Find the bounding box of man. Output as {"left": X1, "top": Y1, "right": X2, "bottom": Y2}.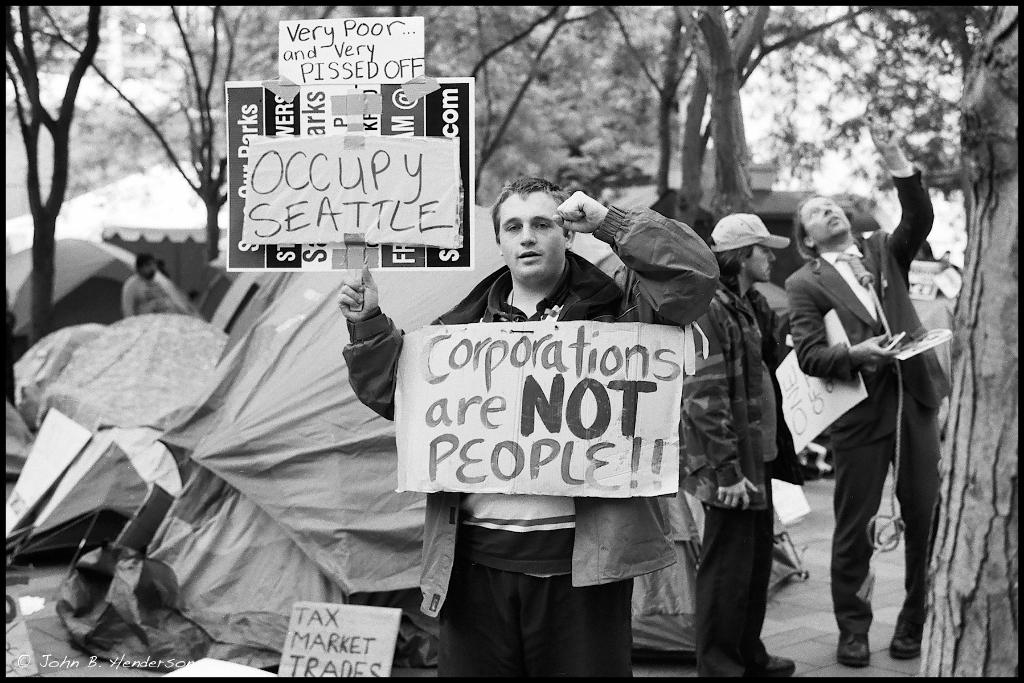
{"left": 120, "top": 252, "right": 173, "bottom": 320}.
